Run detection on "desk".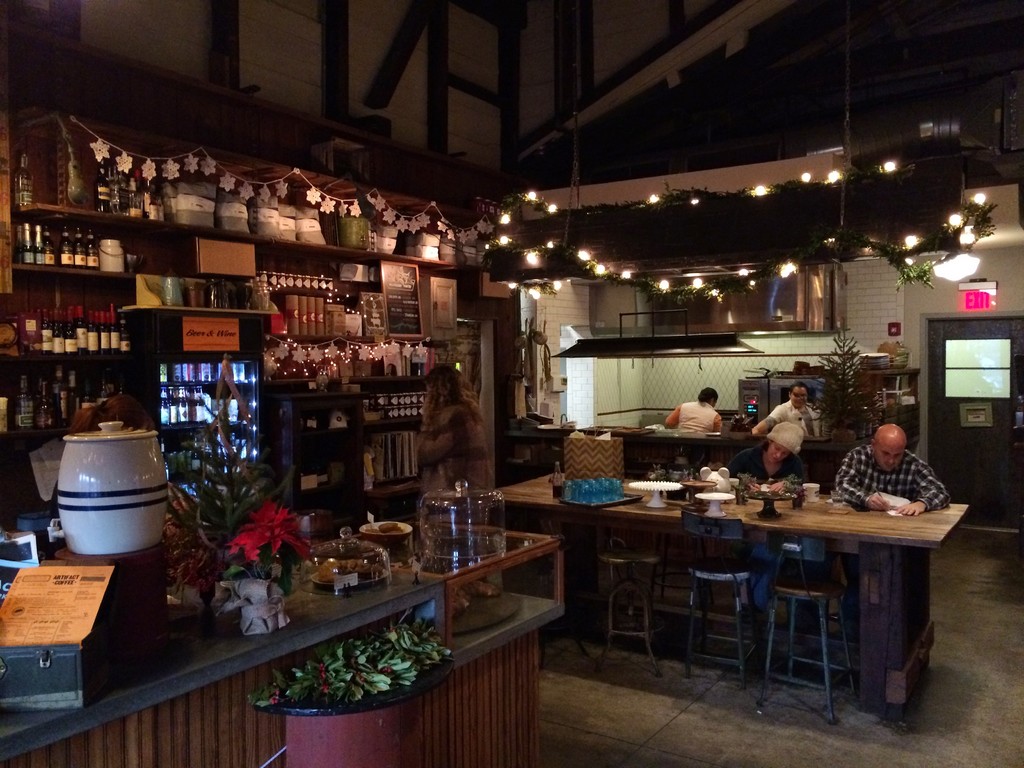
Result: box=[481, 480, 959, 706].
